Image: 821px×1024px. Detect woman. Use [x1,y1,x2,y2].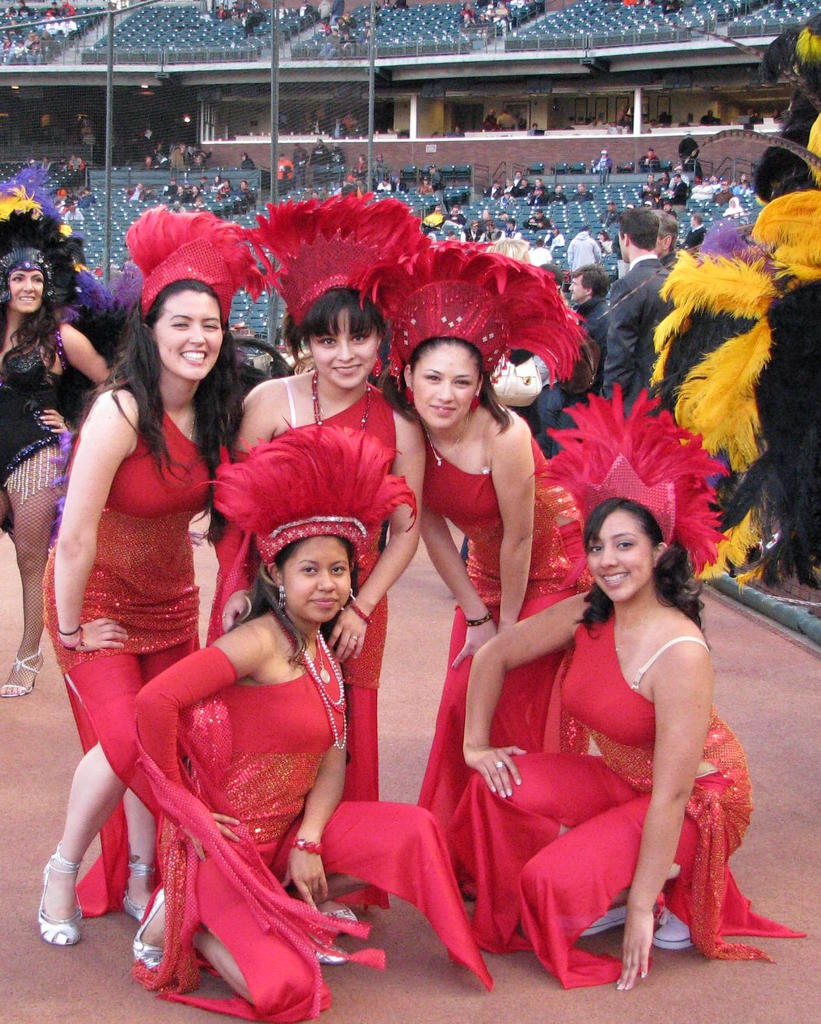
[591,150,612,174].
